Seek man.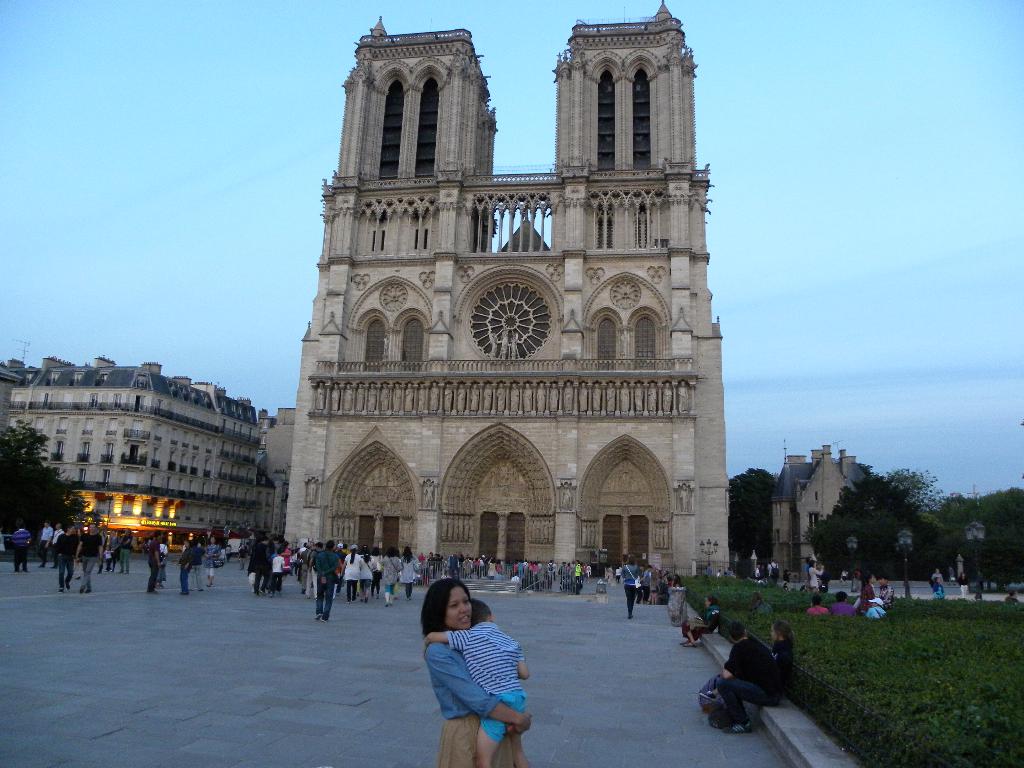
select_region(54, 523, 75, 596).
